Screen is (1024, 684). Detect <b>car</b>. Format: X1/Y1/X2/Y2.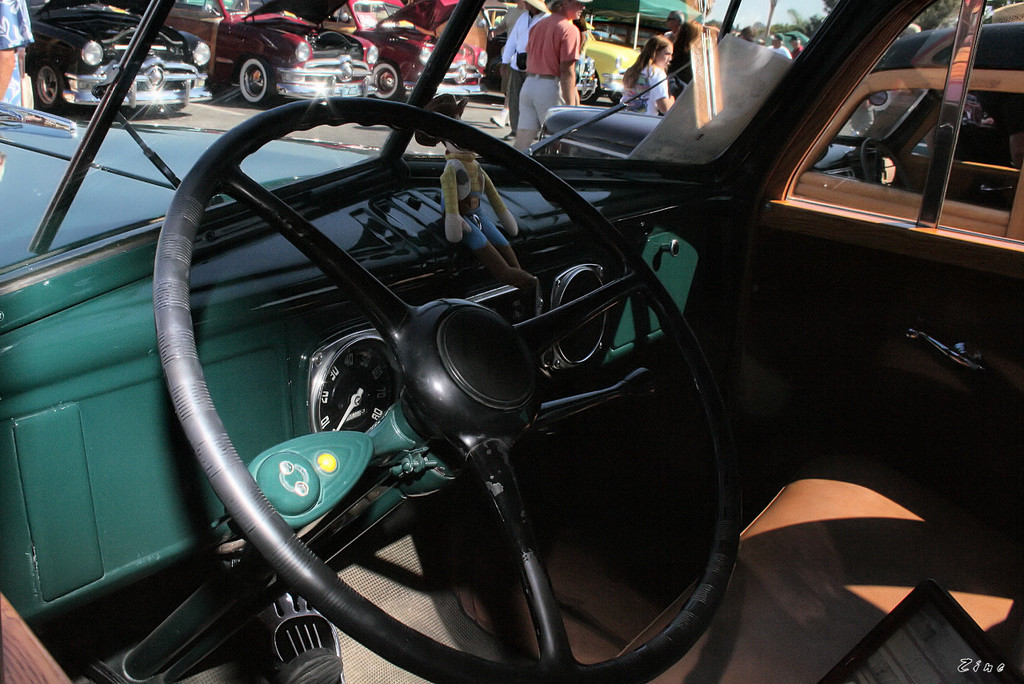
158/0/410/106.
